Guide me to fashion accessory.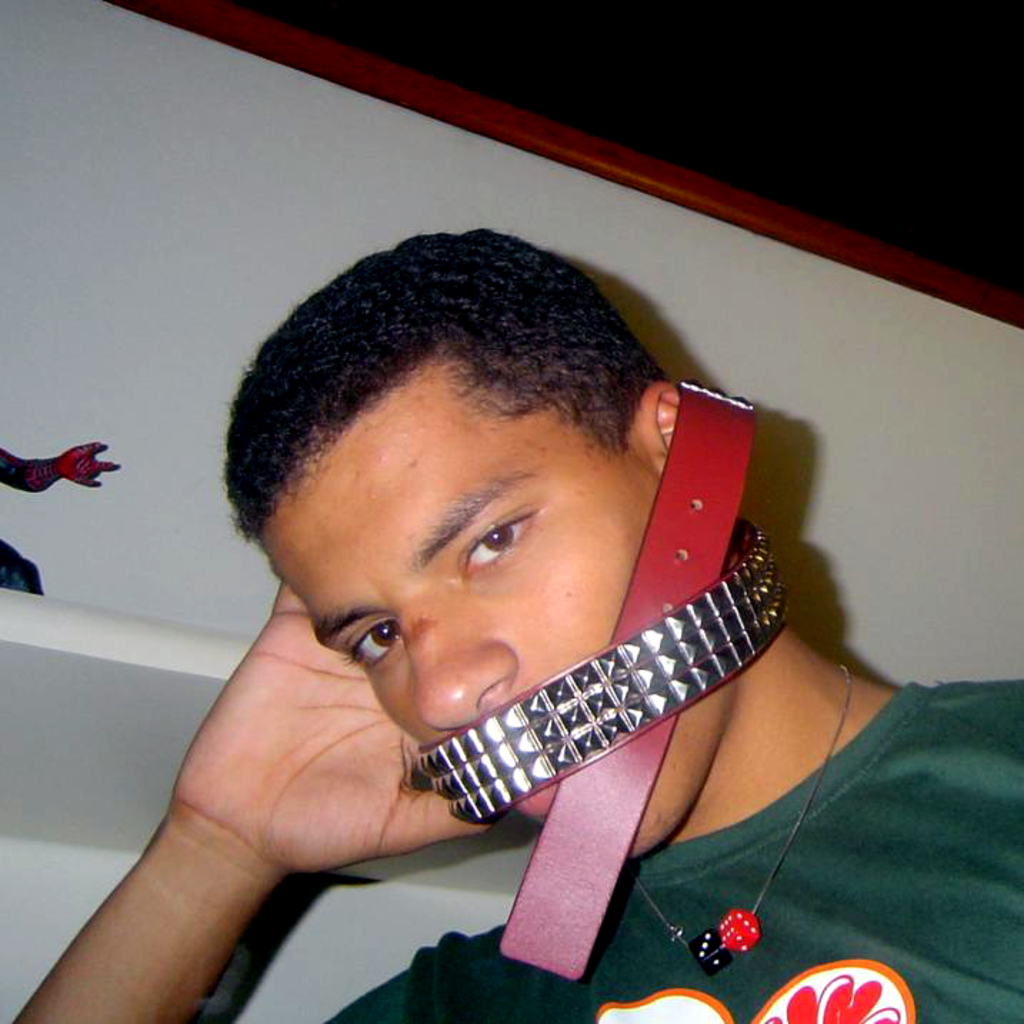
Guidance: crop(633, 656, 860, 975).
